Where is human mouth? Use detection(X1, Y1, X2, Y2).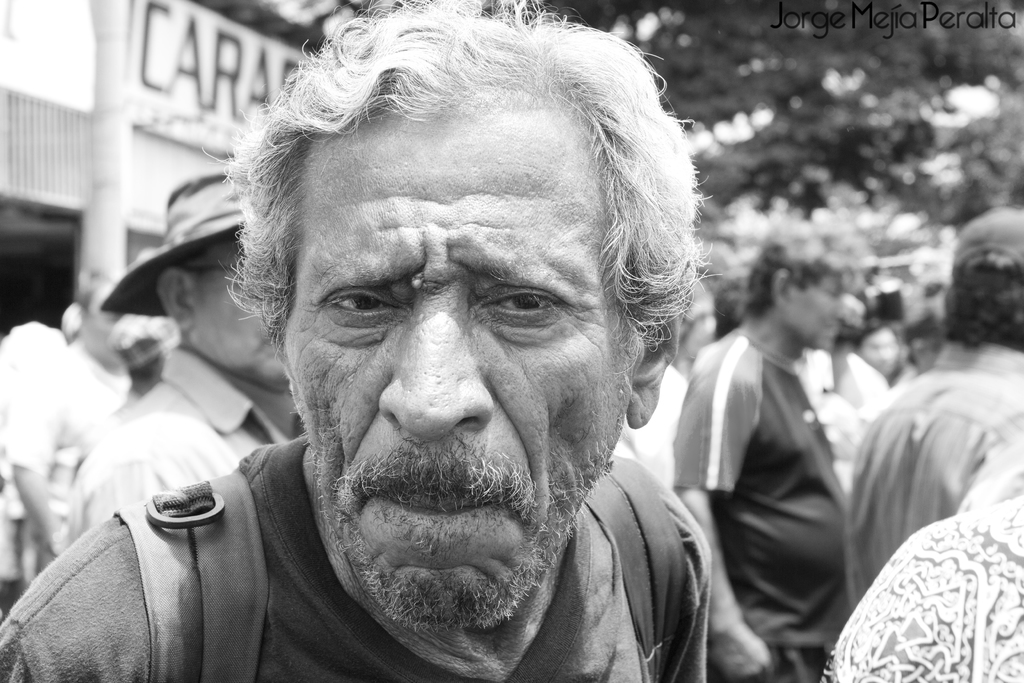
detection(366, 461, 524, 538).
